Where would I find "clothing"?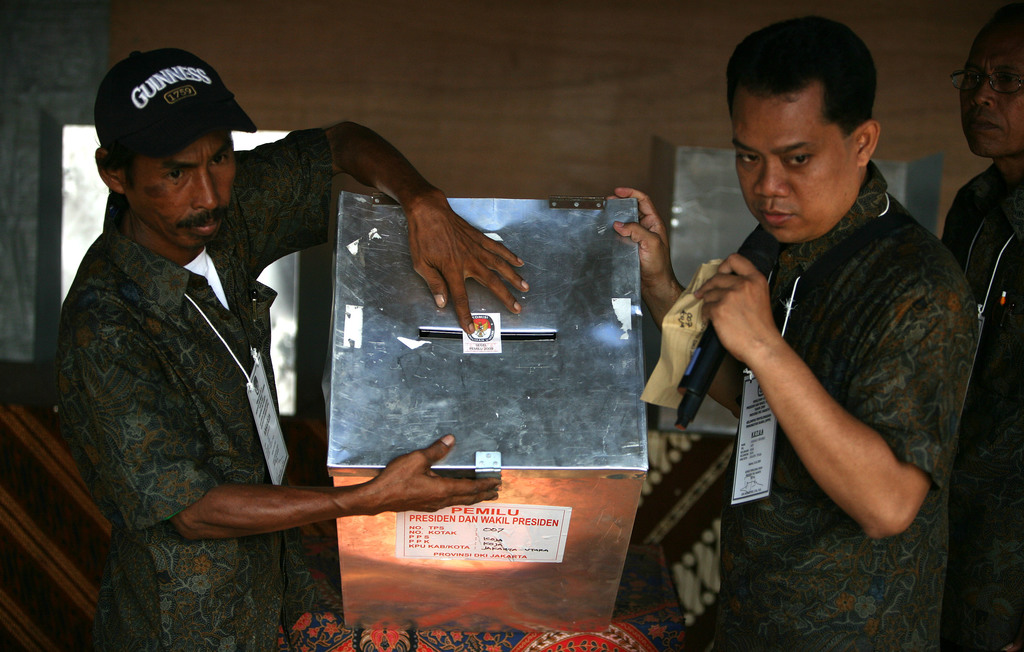
At pyautogui.locateOnScreen(938, 164, 1023, 642).
